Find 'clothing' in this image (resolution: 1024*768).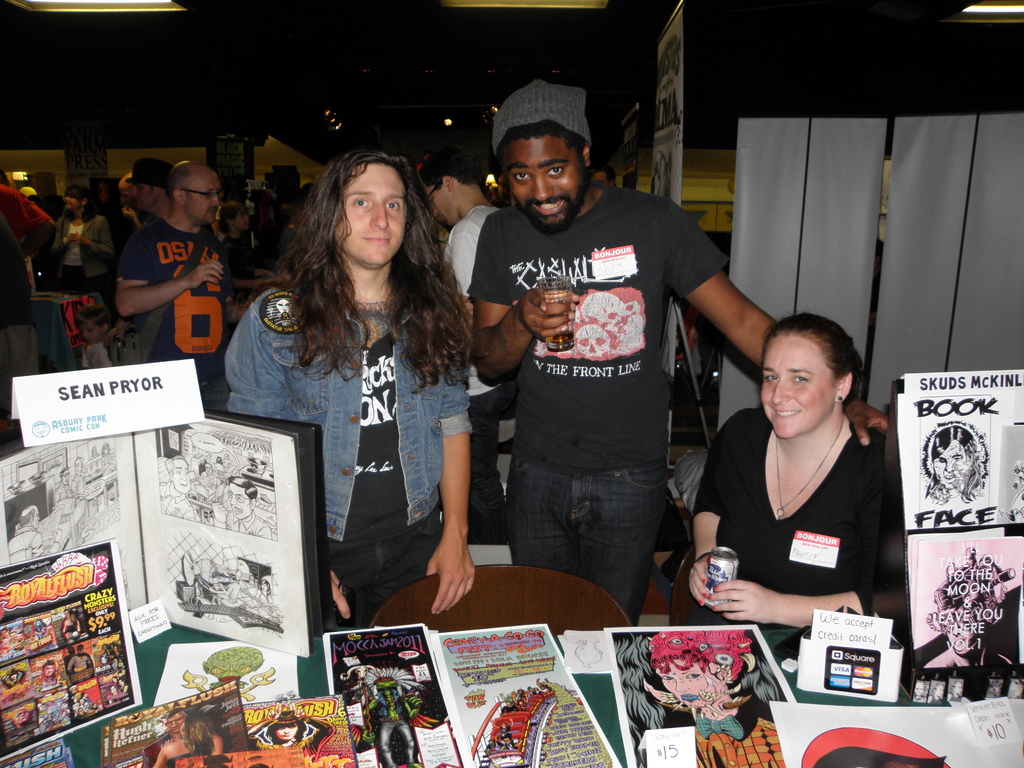
[left=244, top=216, right=287, bottom=267].
